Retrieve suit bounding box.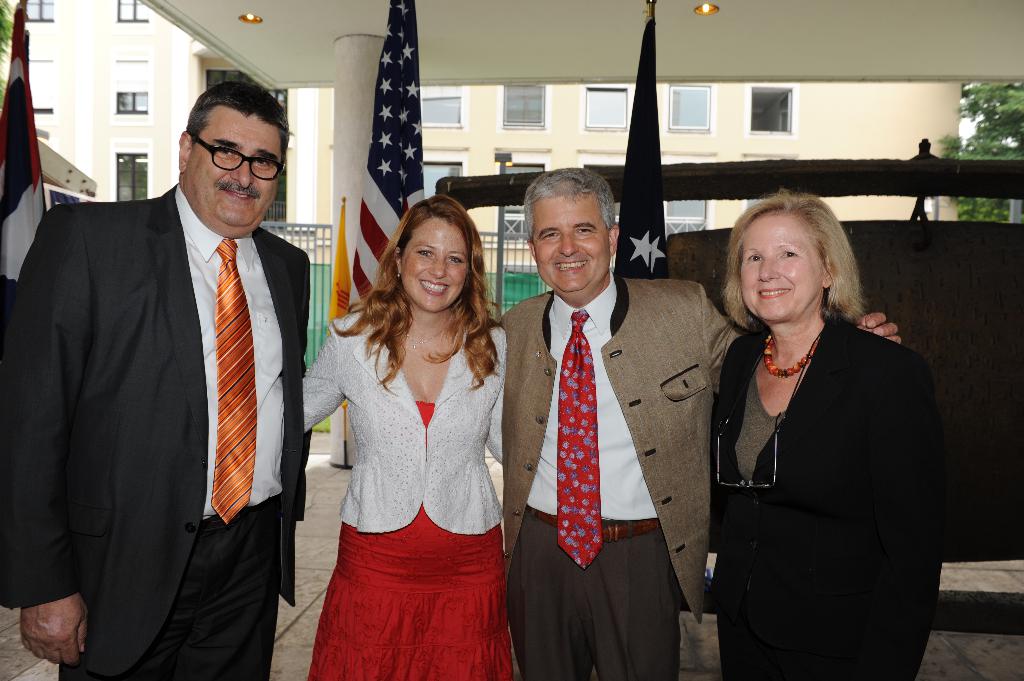
Bounding box: 22,78,317,679.
